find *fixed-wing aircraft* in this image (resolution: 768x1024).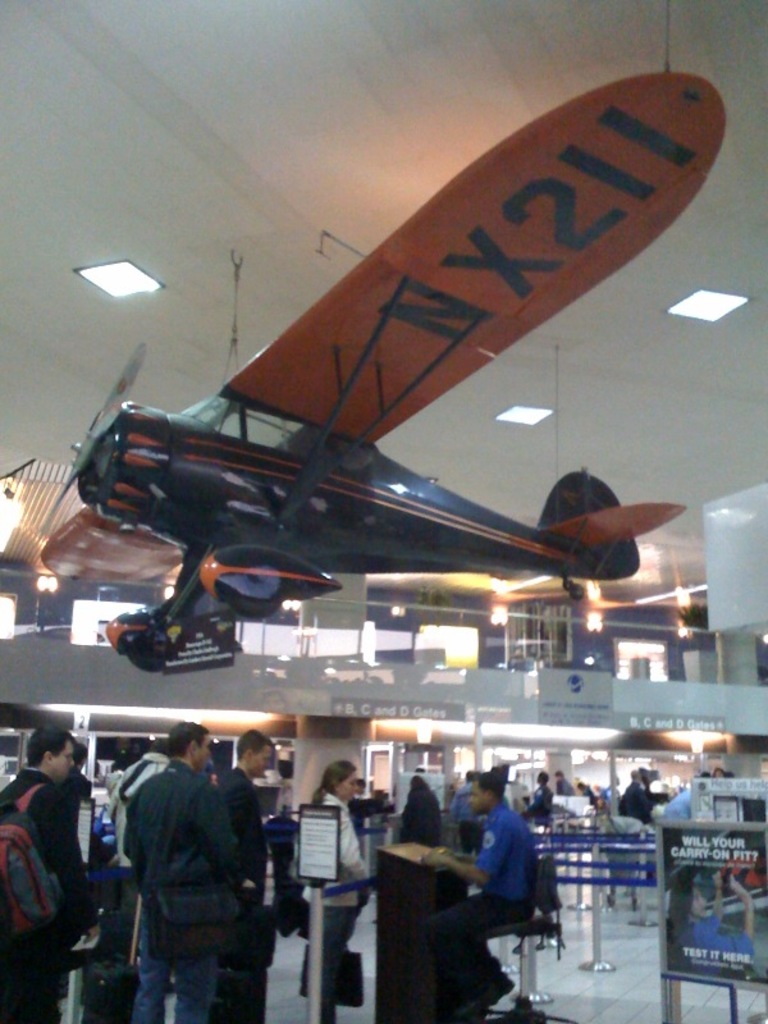
28,61,735,673.
